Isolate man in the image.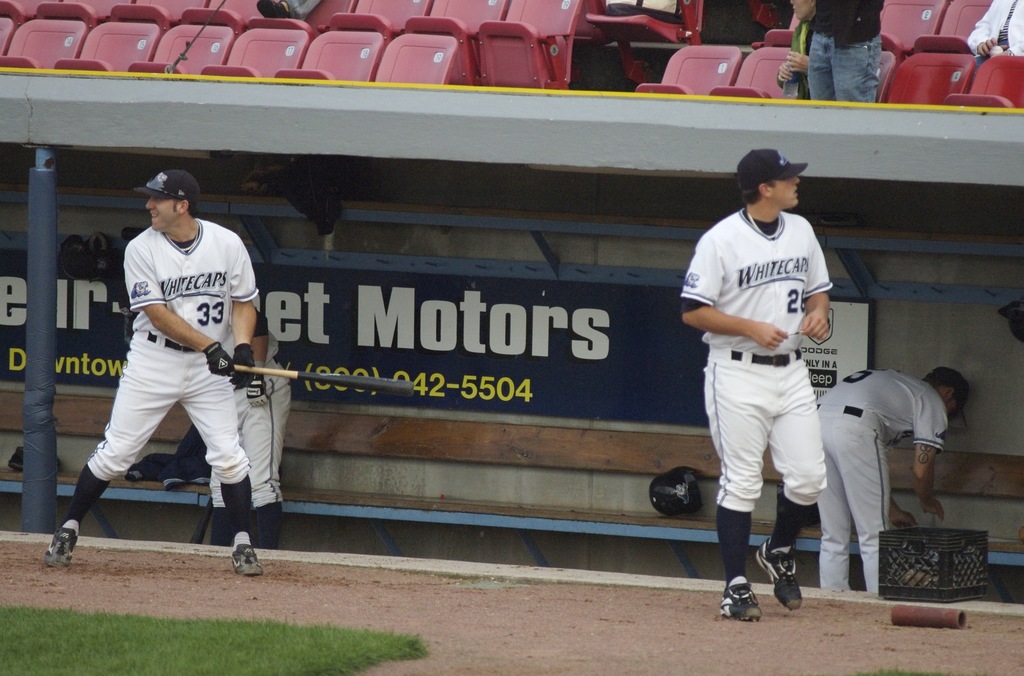
Isolated region: select_region(808, 0, 881, 104).
